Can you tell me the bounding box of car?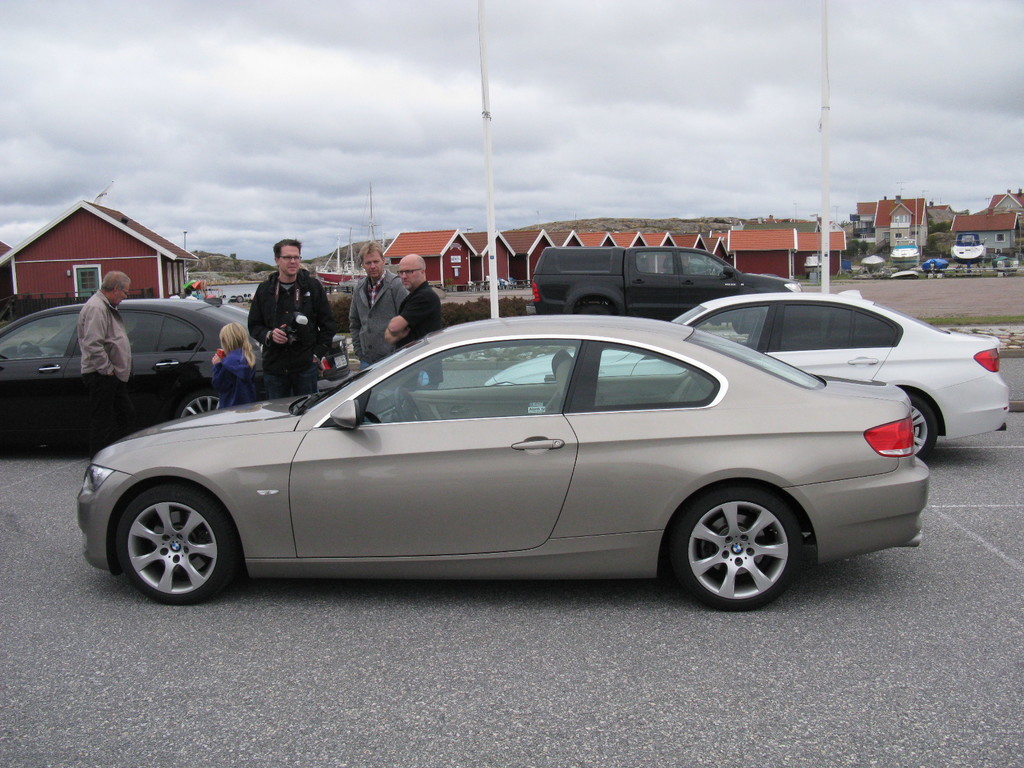
pyautogui.locateOnScreen(535, 244, 794, 322).
